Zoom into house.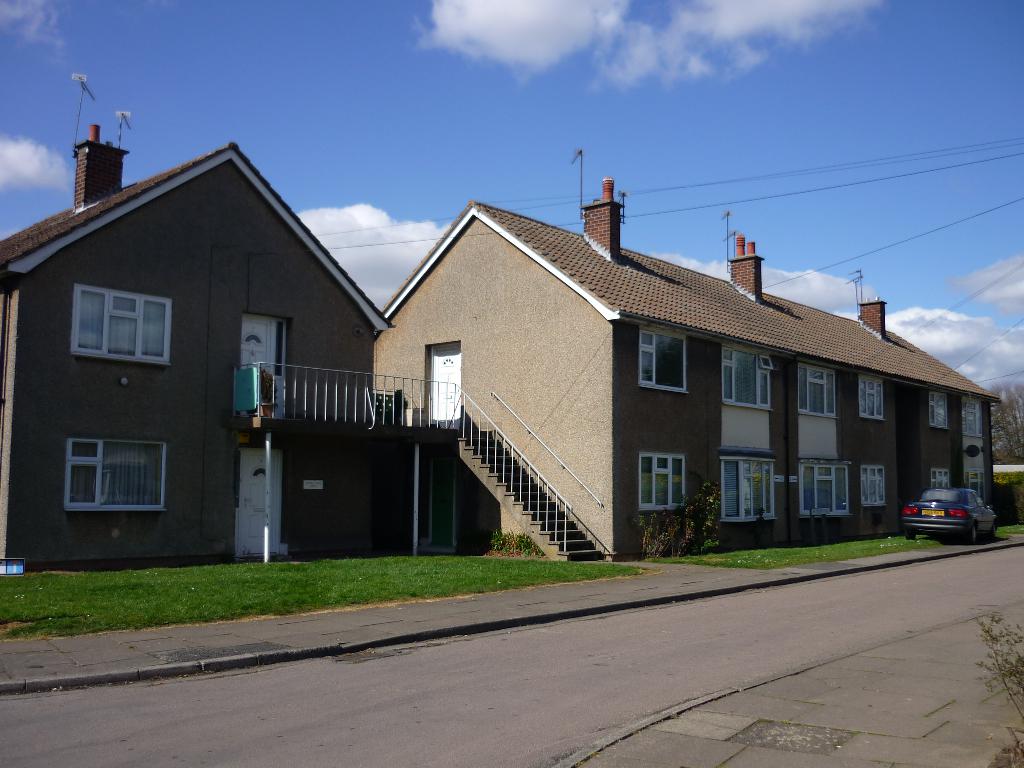
Zoom target: [left=0, top=124, right=505, bottom=573].
